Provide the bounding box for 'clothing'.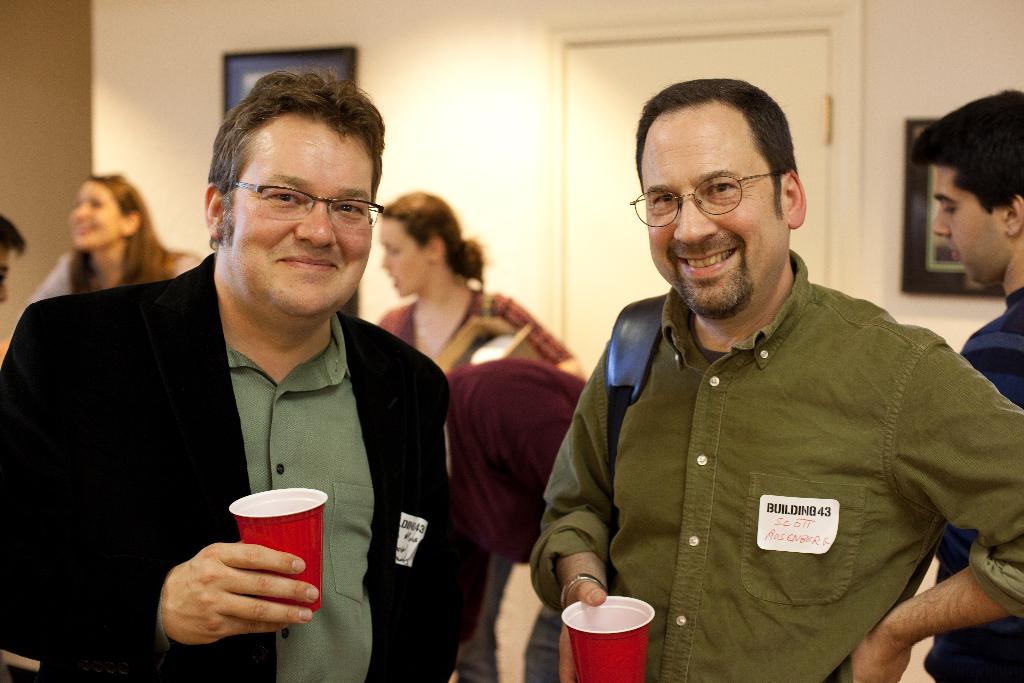
bbox(507, 268, 1023, 682).
